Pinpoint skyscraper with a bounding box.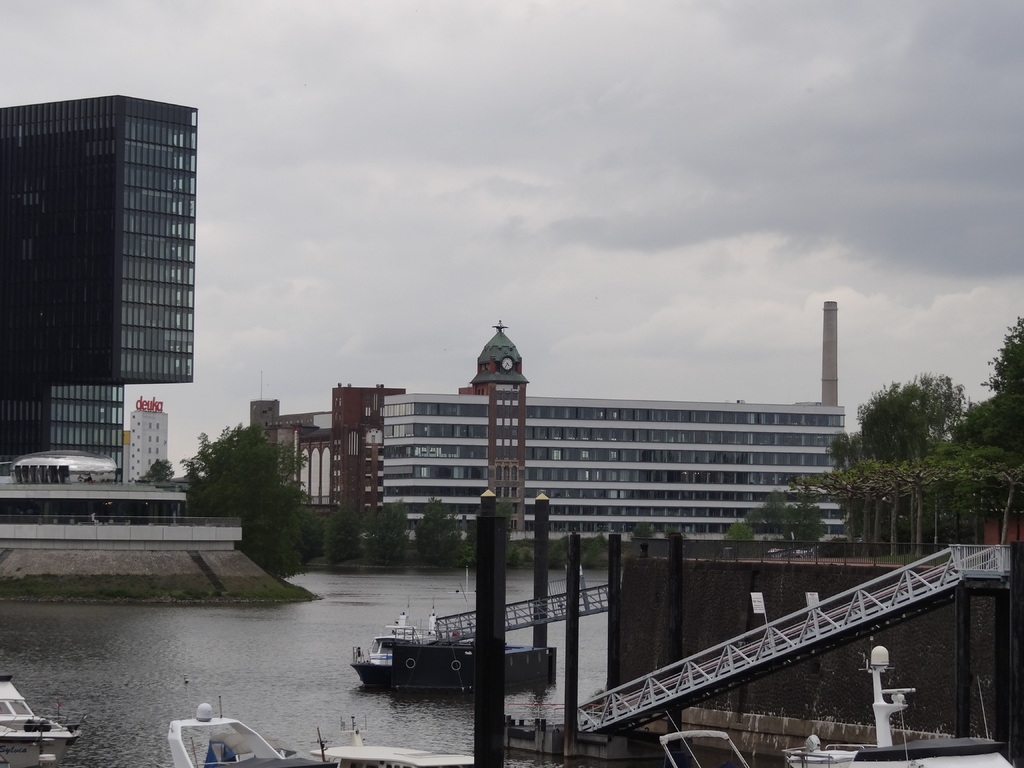
(x1=17, y1=87, x2=223, y2=465).
